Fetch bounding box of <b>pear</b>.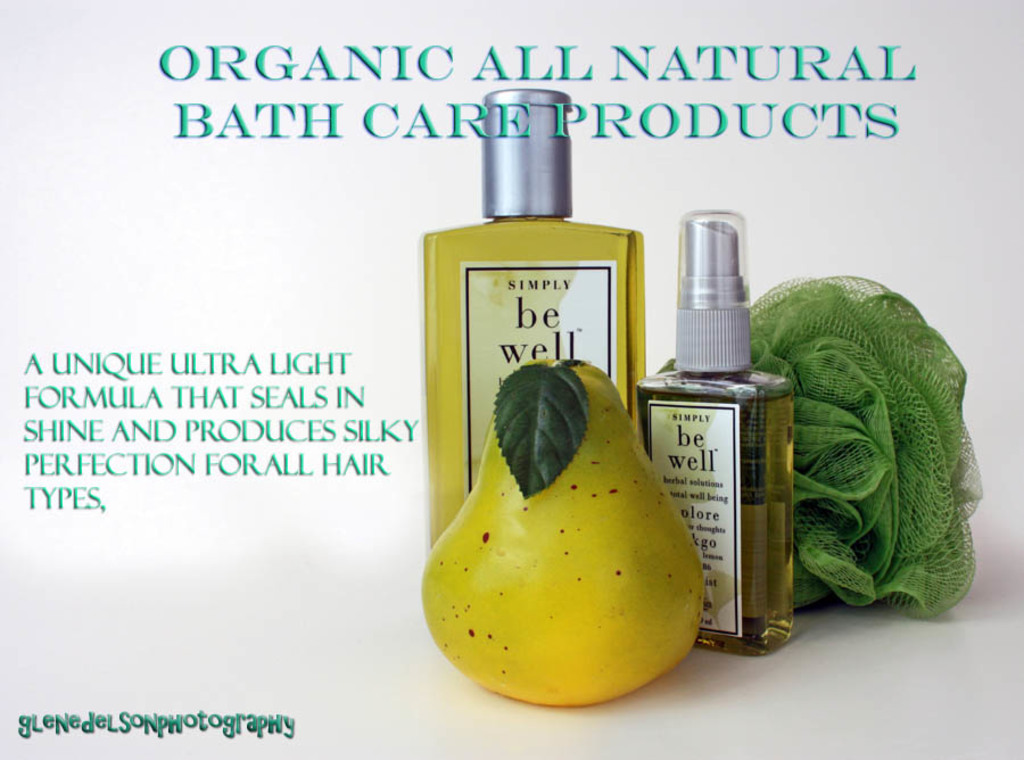
Bbox: (x1=420, y1=360, x2=705, y2=705).
